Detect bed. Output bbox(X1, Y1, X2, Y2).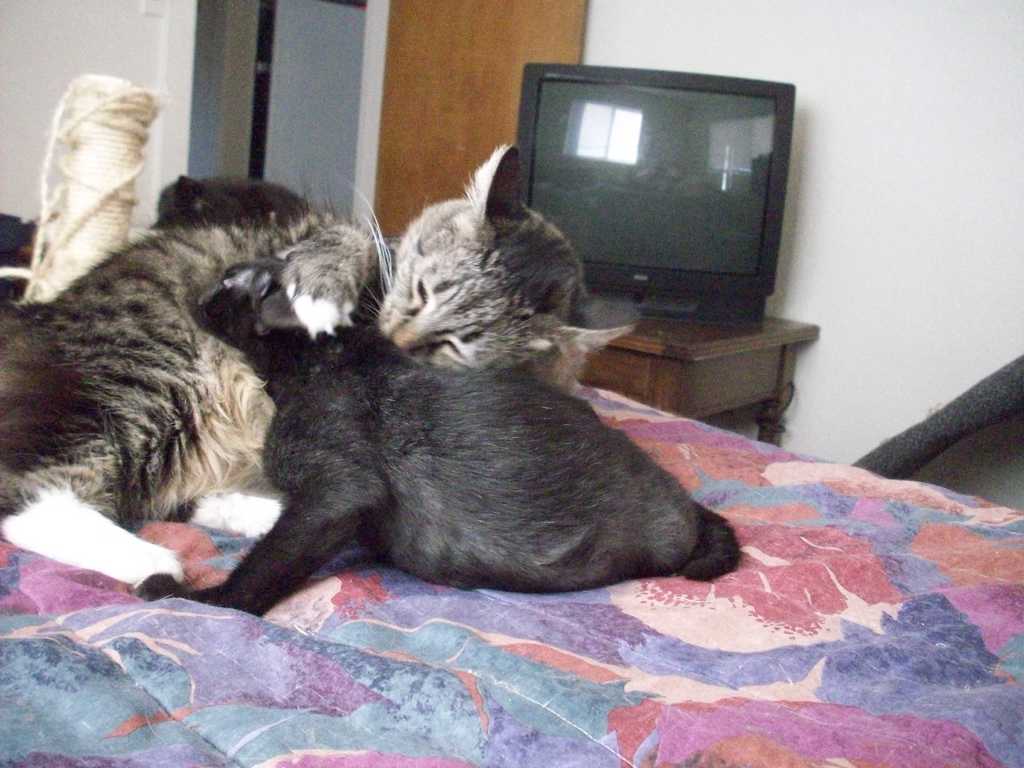
bbox(2, 376, 1023, 767).
